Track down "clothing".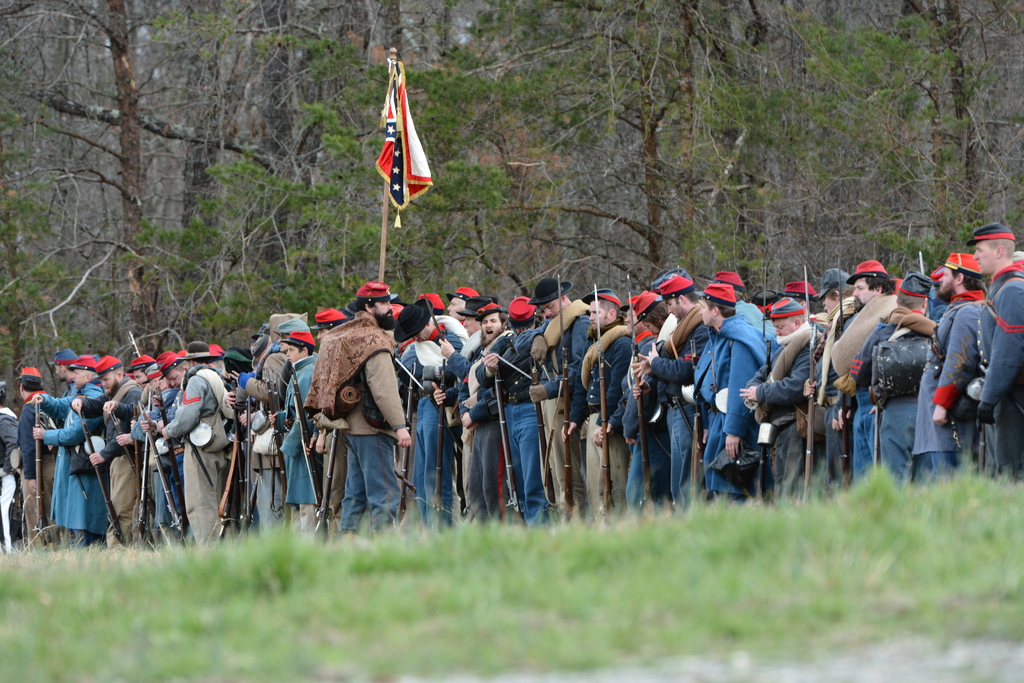
Tracked to detection(14, 391, 58, 545).
